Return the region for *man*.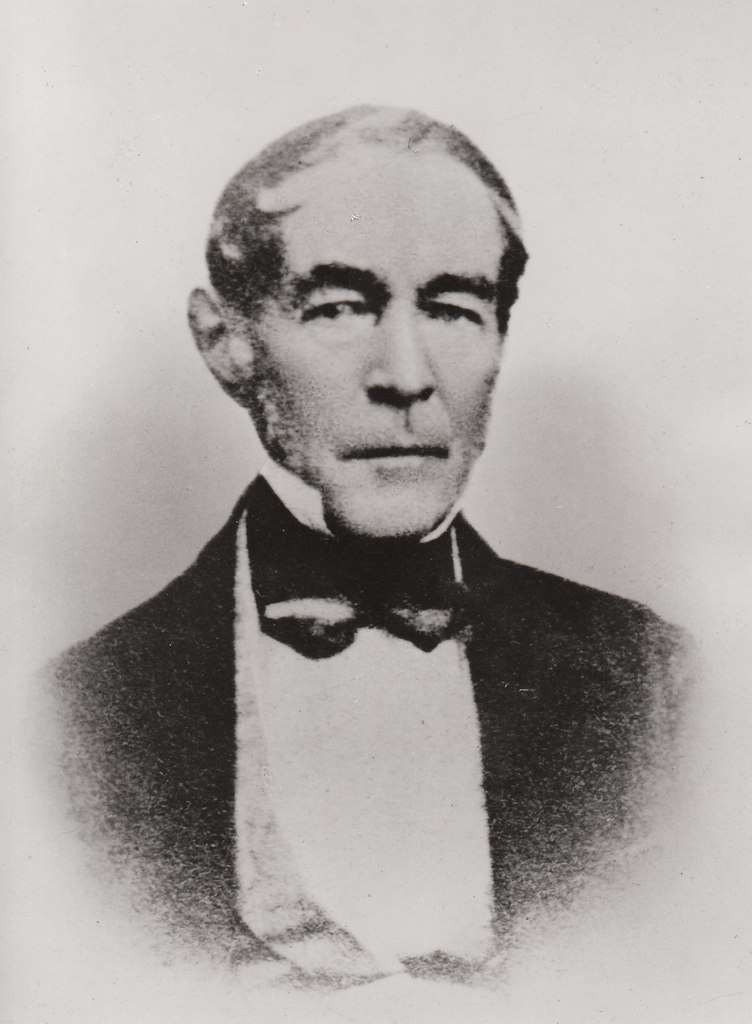
[left=53, top=113, right=710, bottom=945].
